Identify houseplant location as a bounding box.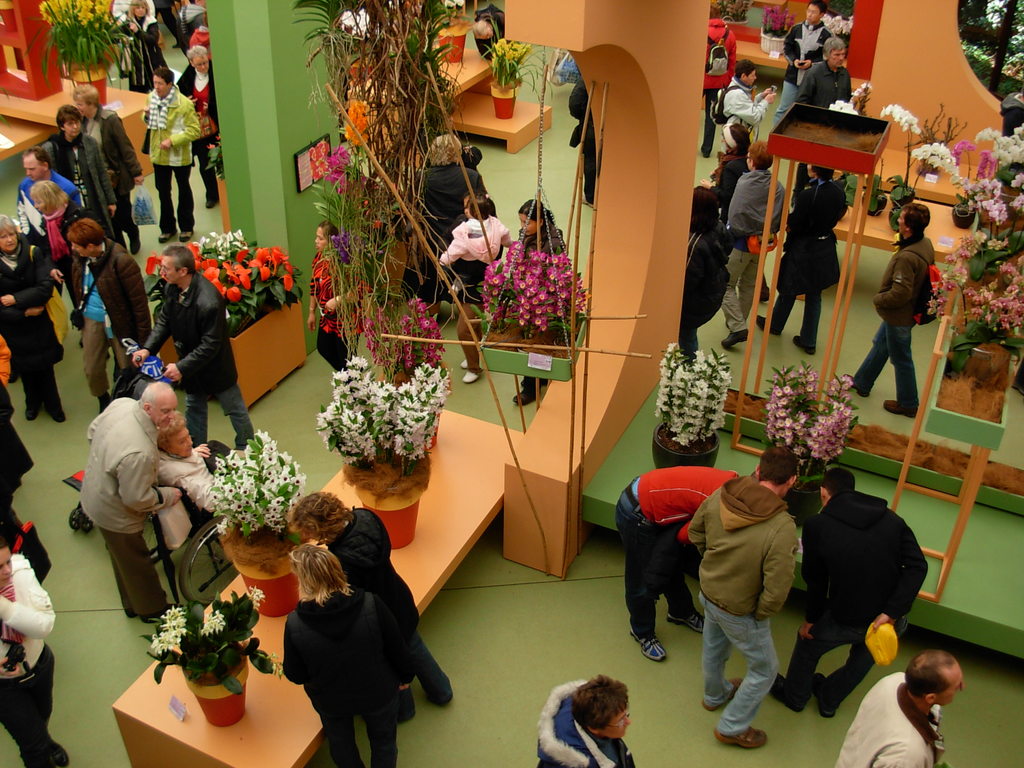
429 0 477 76.
